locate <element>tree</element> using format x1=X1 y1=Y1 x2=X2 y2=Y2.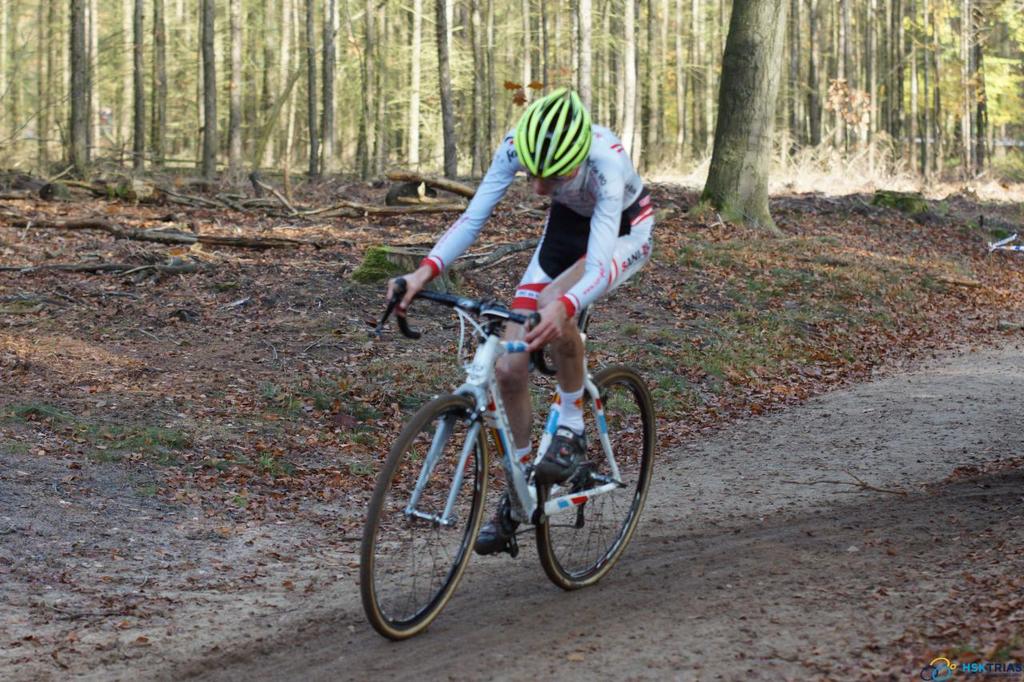
x1=230 y1=0 x2=254 y2=166.
